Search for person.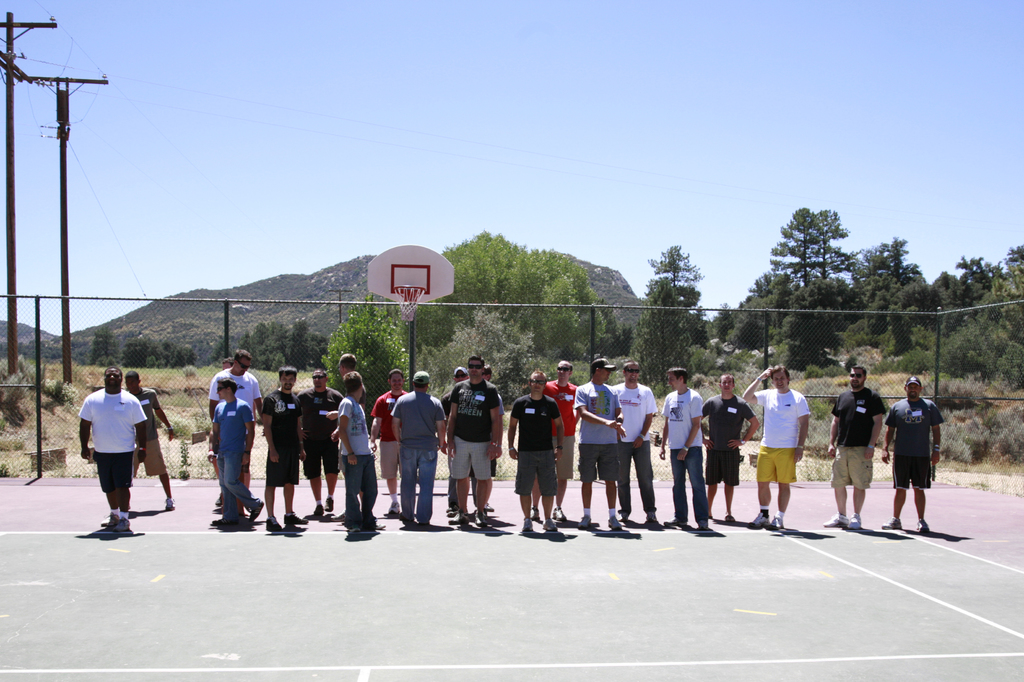
Found at (x1=820, y1=362, x2=883, y2=530).
